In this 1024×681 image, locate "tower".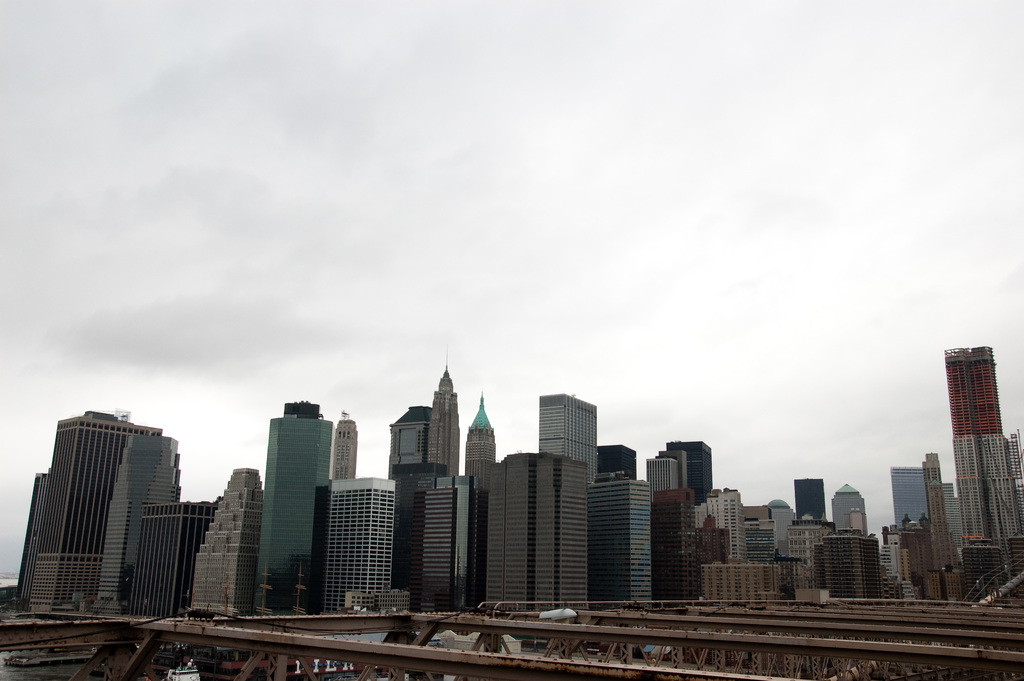
Bounding box: (left=253, top=407, right=334, bottom=614).
